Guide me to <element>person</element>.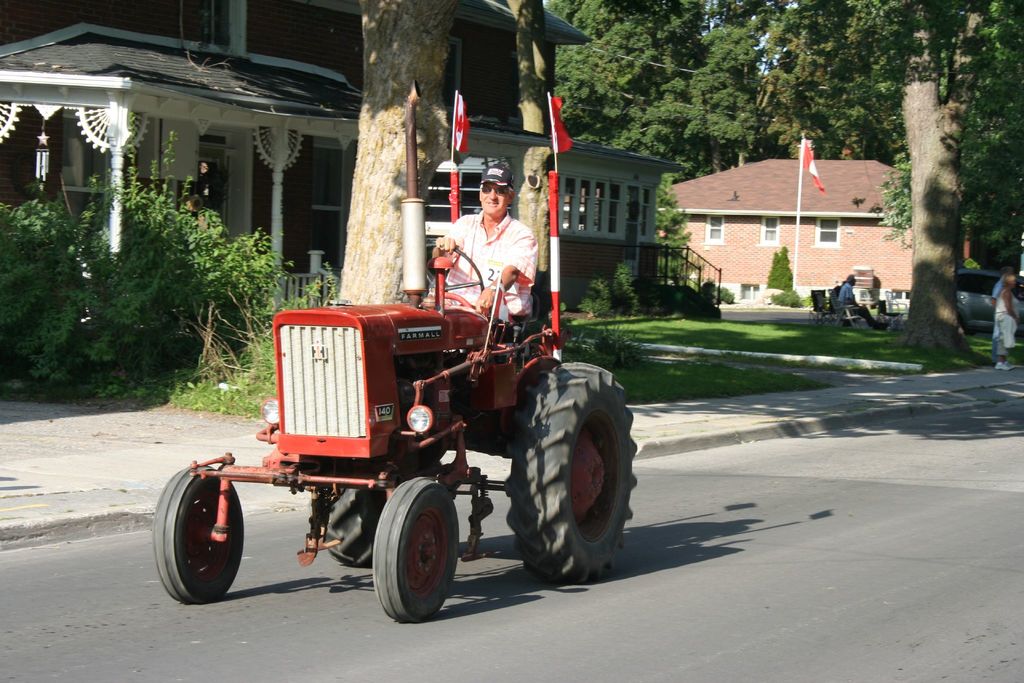
Guidance: region(986, 271, 1023, 383).
